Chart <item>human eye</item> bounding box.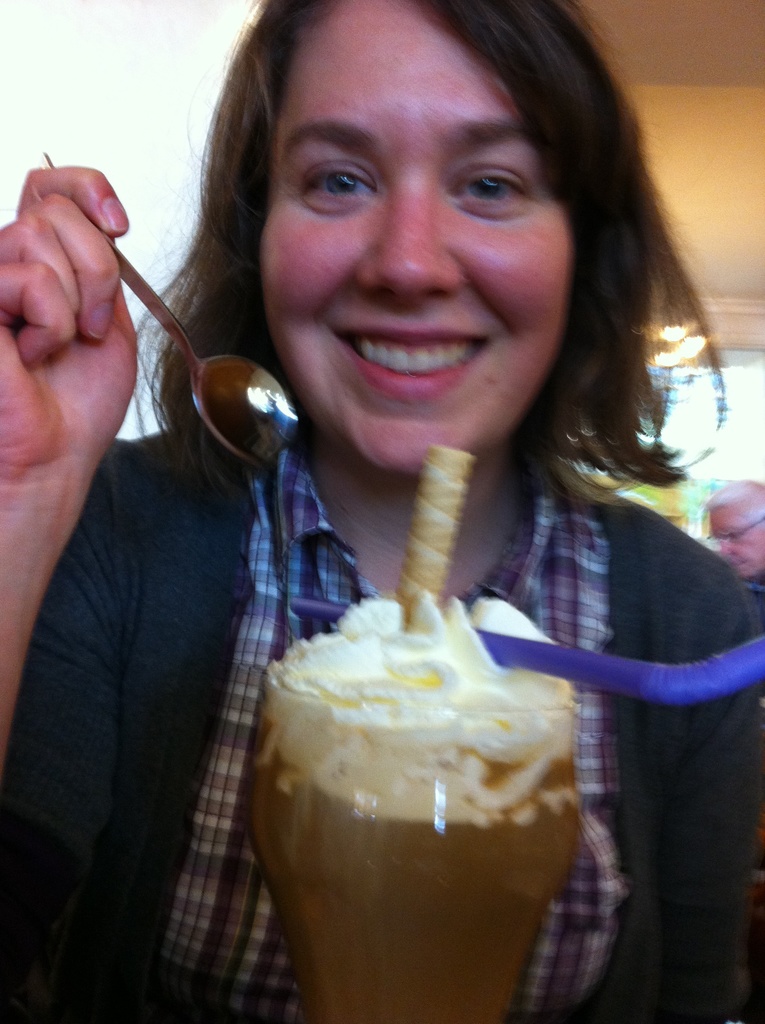
Charted: 444:153:546:223.
